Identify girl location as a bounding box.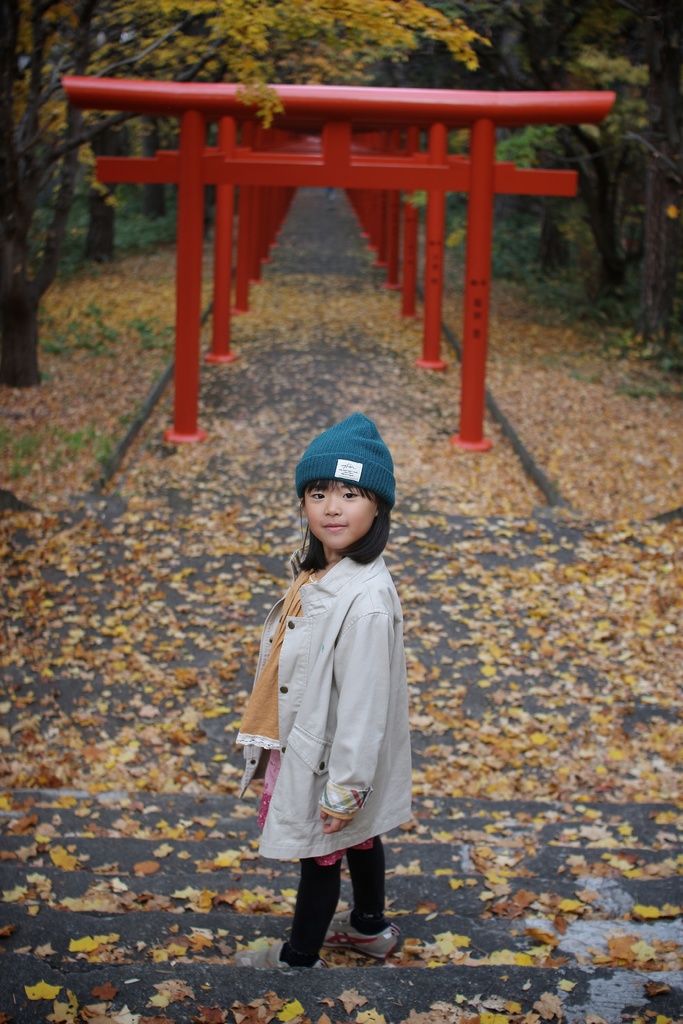
[260, 412, 408, 982].
